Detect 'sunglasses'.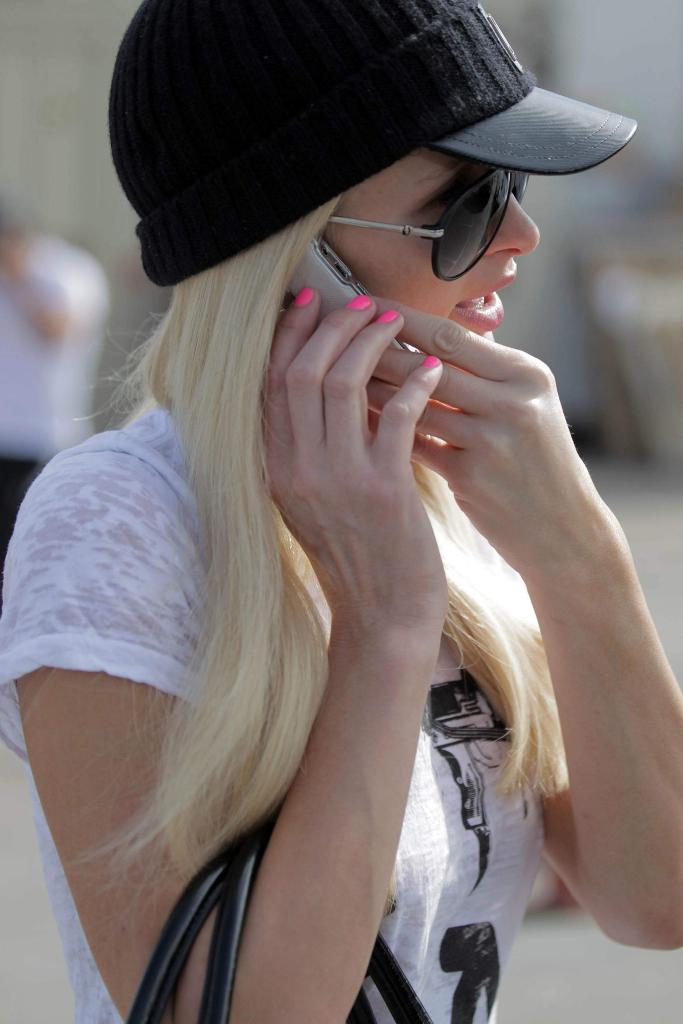
Detected at rect(327, 161, 535, 292).
